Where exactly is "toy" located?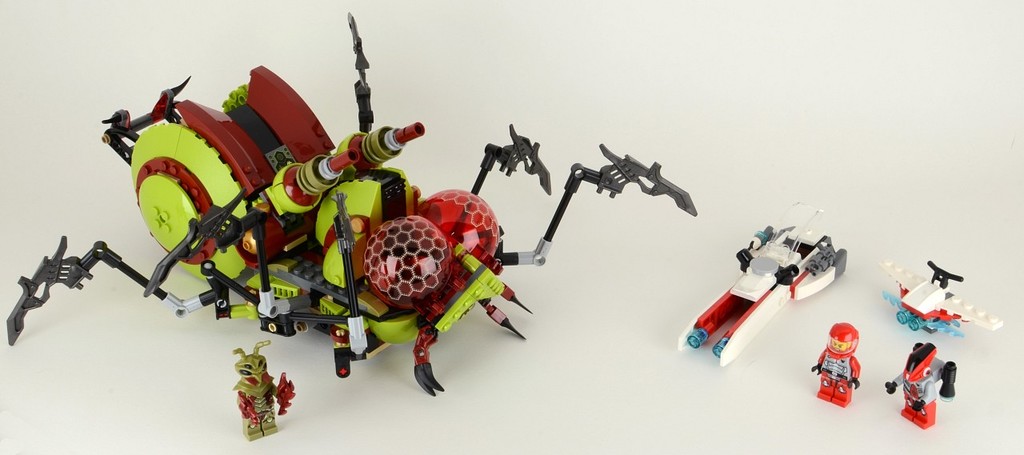
Its bounding box is [229, 337, 299, 442].
